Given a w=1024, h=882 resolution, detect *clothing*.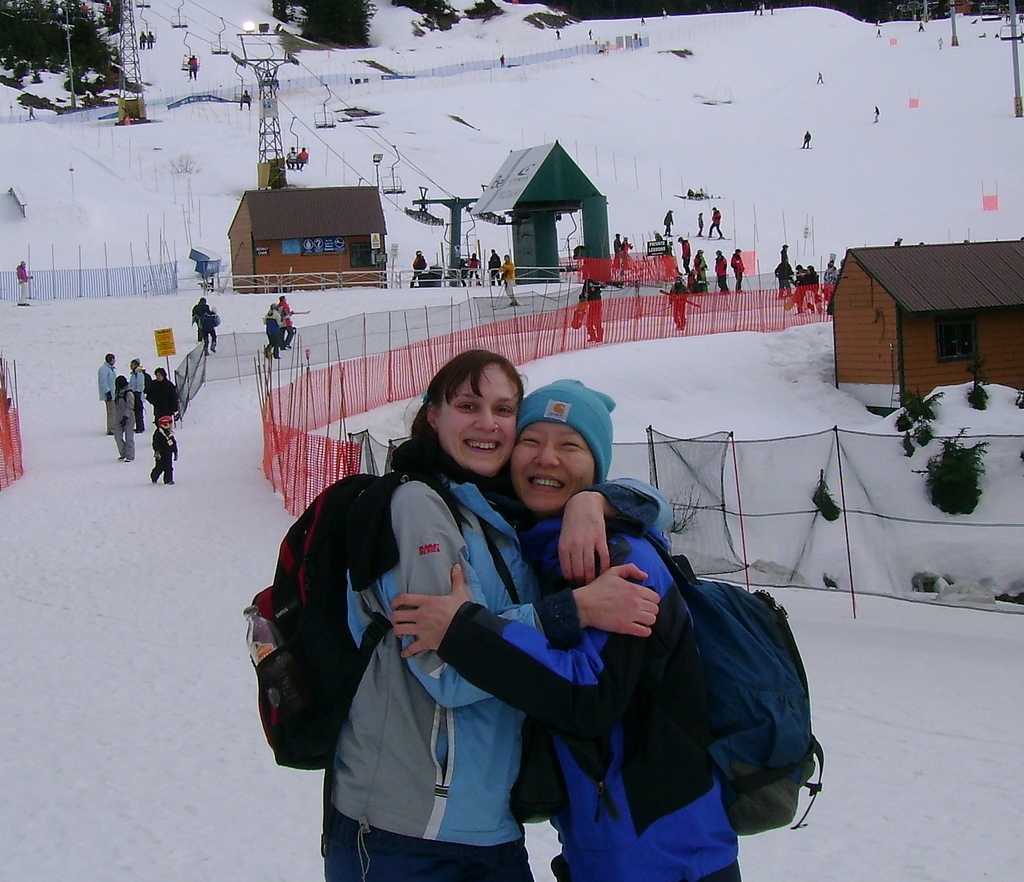
bbox=[432, 517, 736, 881].
